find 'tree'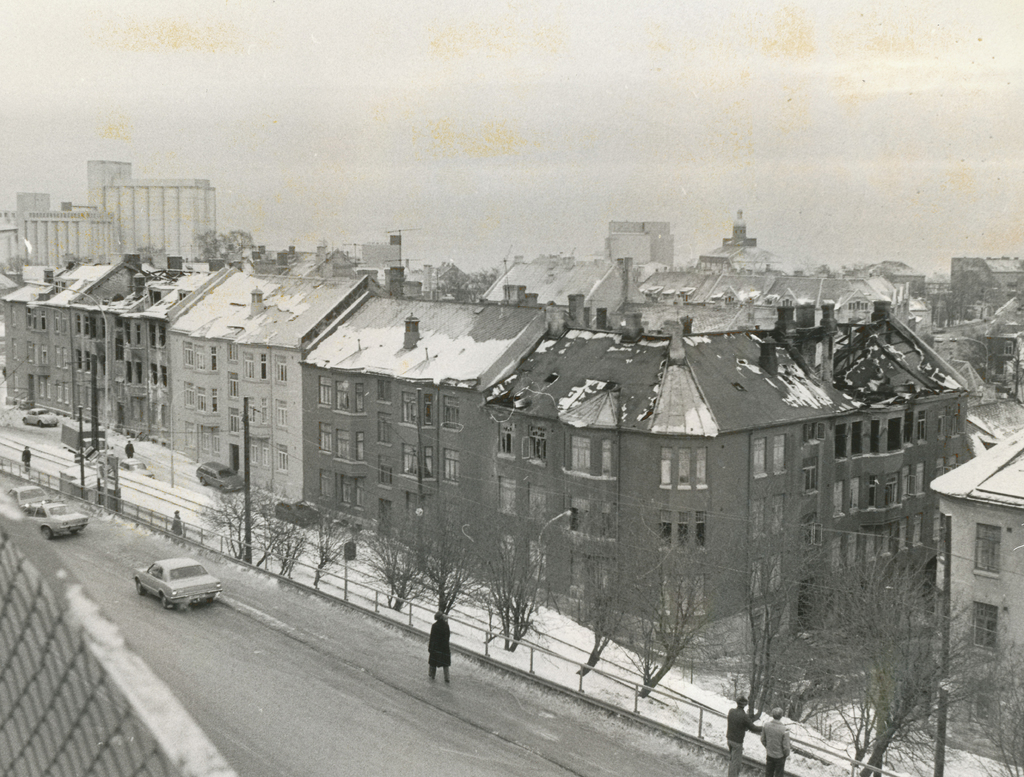
355 500 459 610
